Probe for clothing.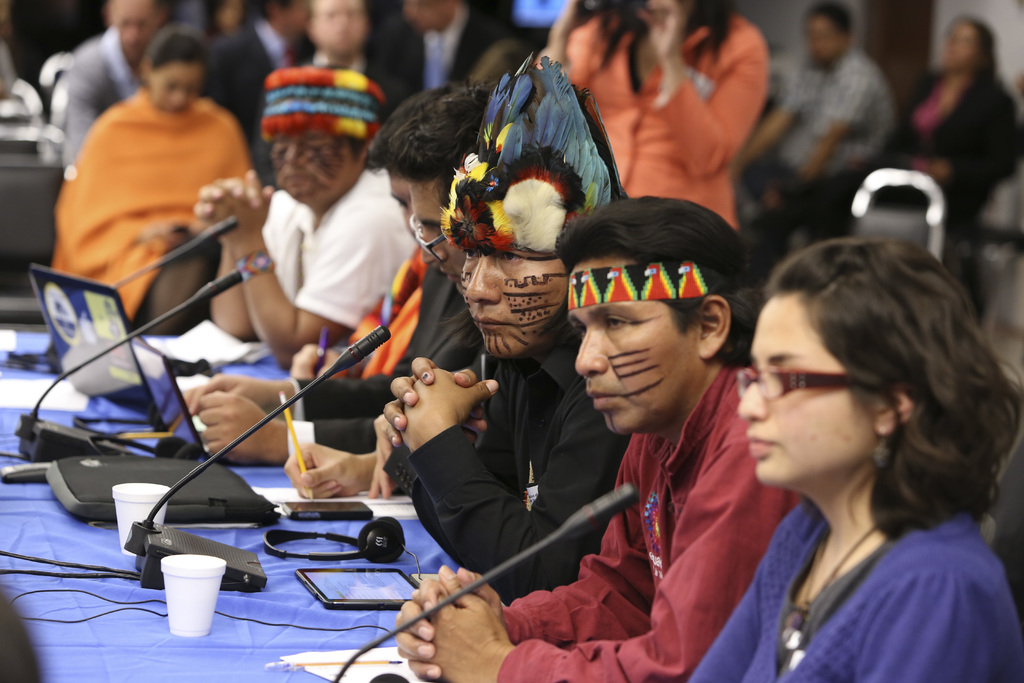
Probe result: 898, 50, 1016, 243.
